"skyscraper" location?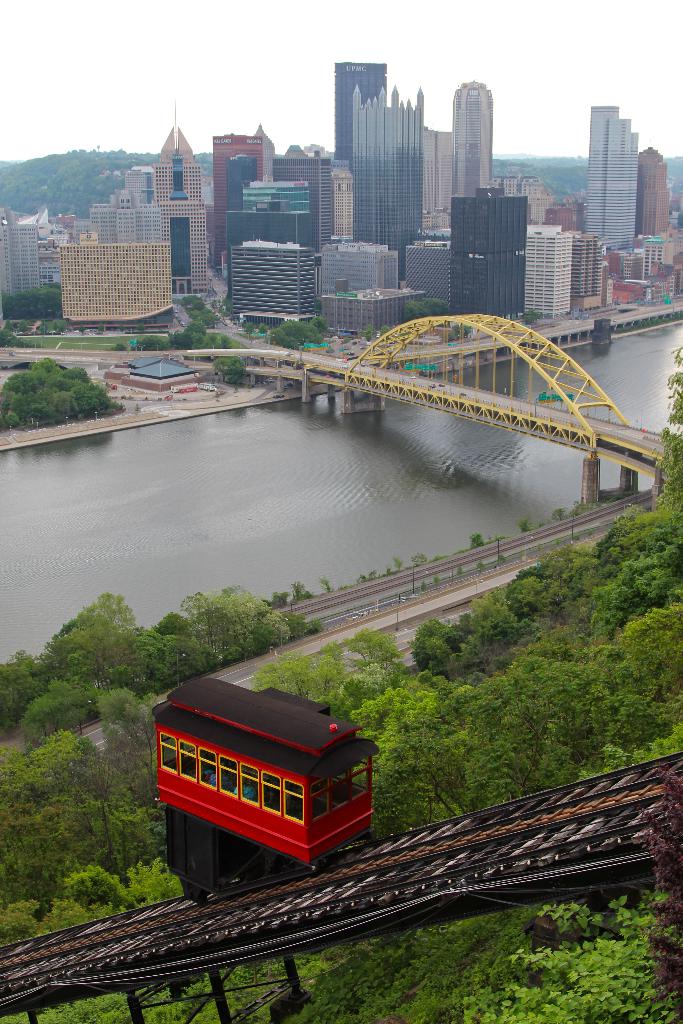
left=522, top=224, right=575, bottom=319
